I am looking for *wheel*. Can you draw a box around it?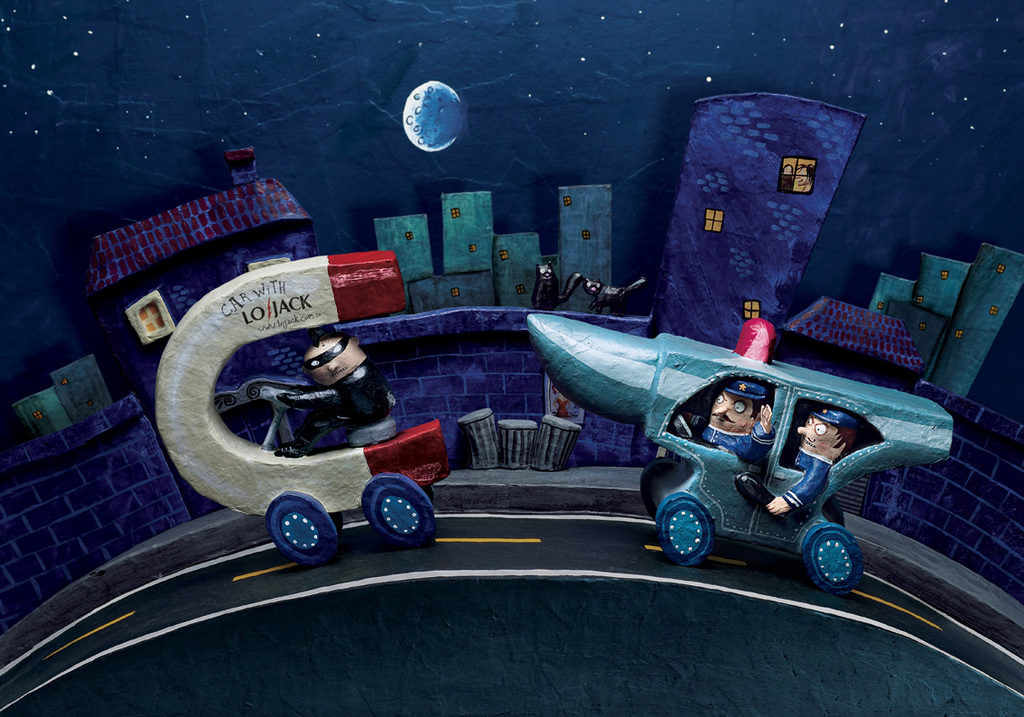
Sure, the bounding box is pyautogui.locateOnScreen(640, 458, 680, 517).
